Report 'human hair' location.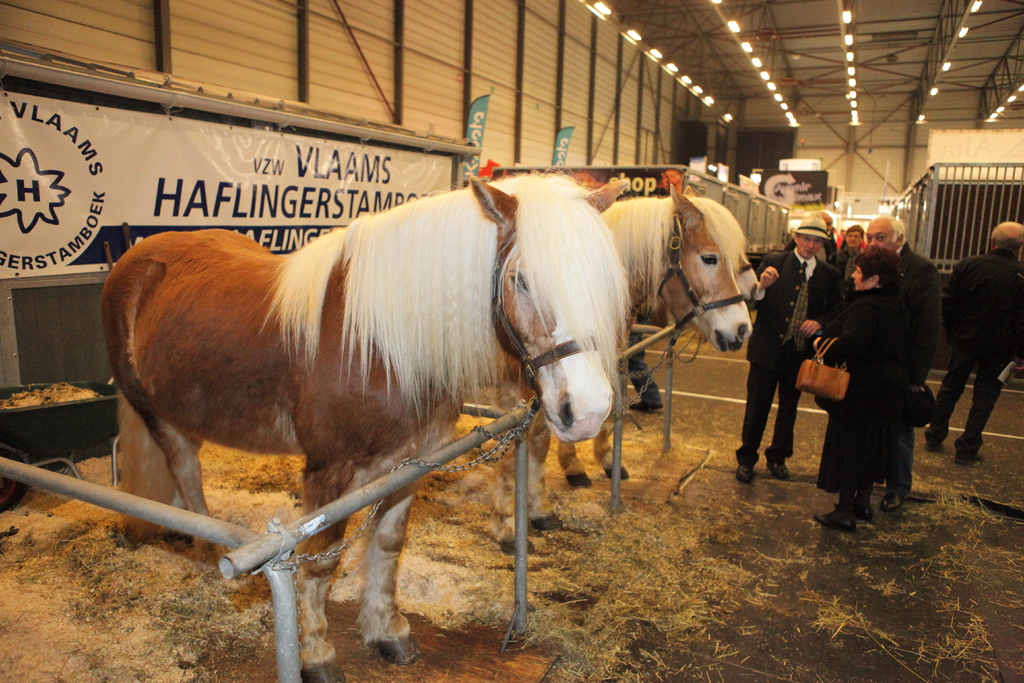
Report: 845,225,864,248.
